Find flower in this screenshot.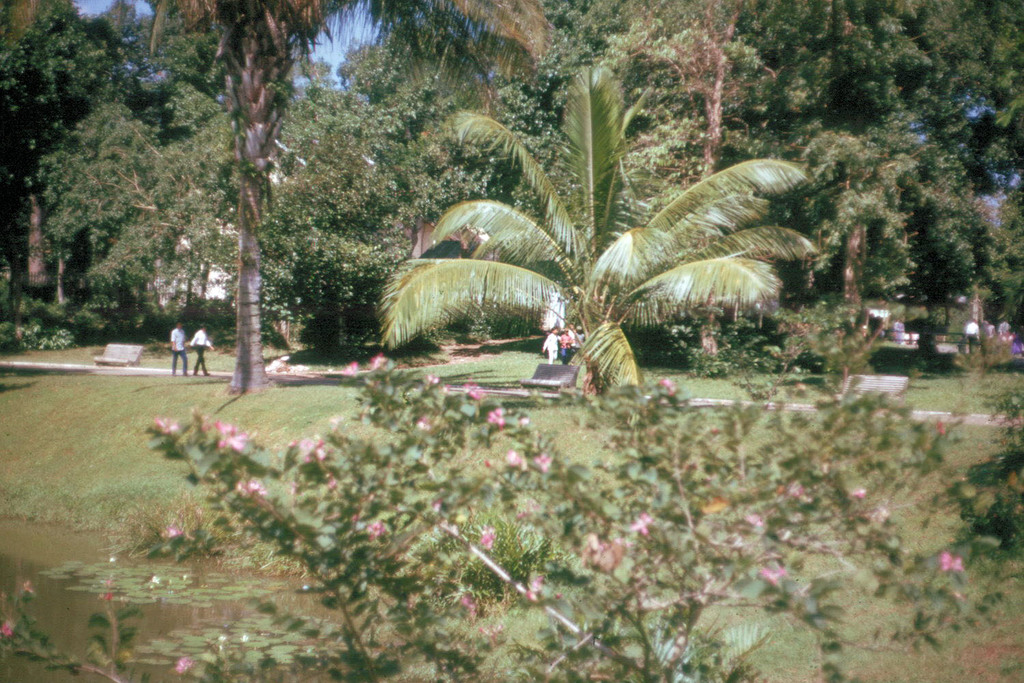
The bounding box for flower is pyautogui.locateOnScreen(501, 446, 524, 469).
